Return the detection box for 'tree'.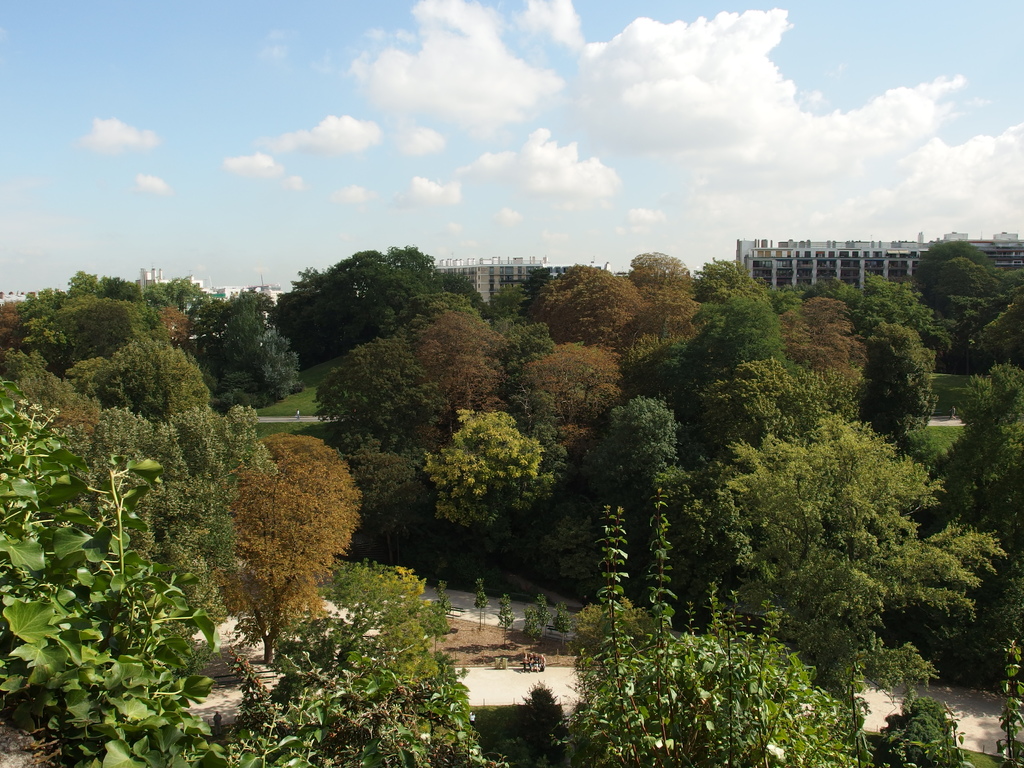
{"x1": 694, "y1": 301, "x2": 737, "y2": 358}.
